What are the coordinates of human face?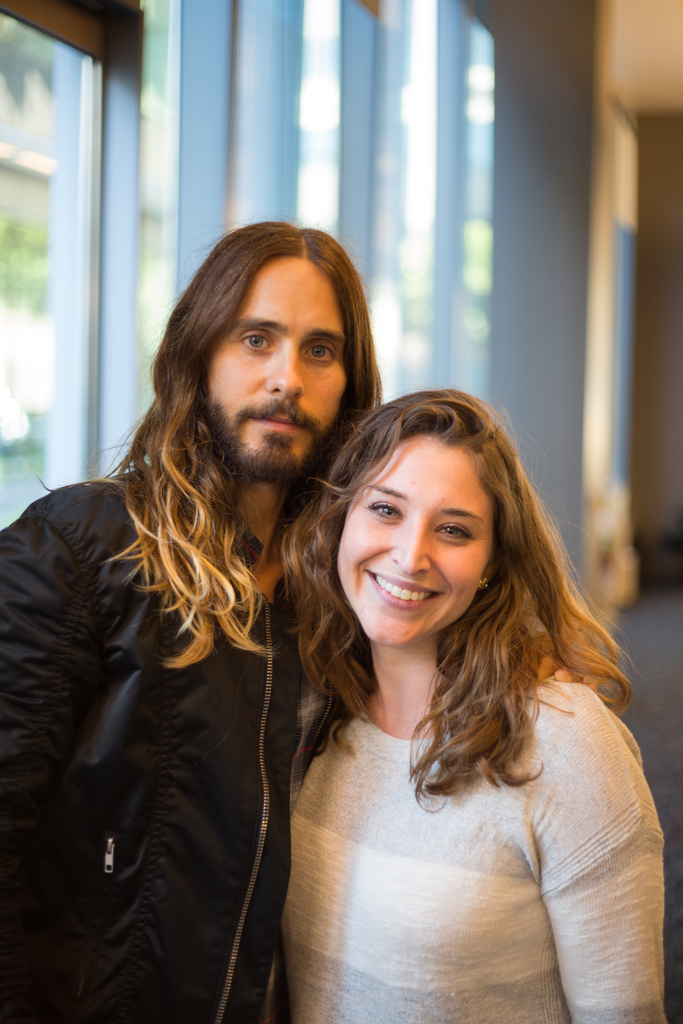
box=[335, 429, 500, 638].
